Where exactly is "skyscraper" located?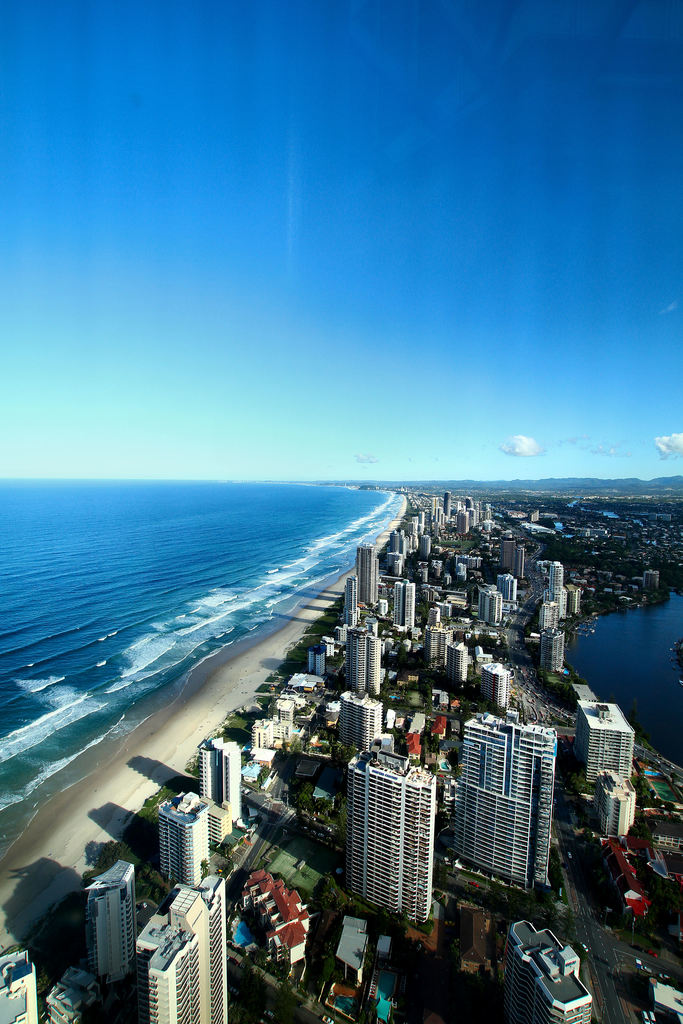
Its bounding box is crop(446, 705, 568, 916).
